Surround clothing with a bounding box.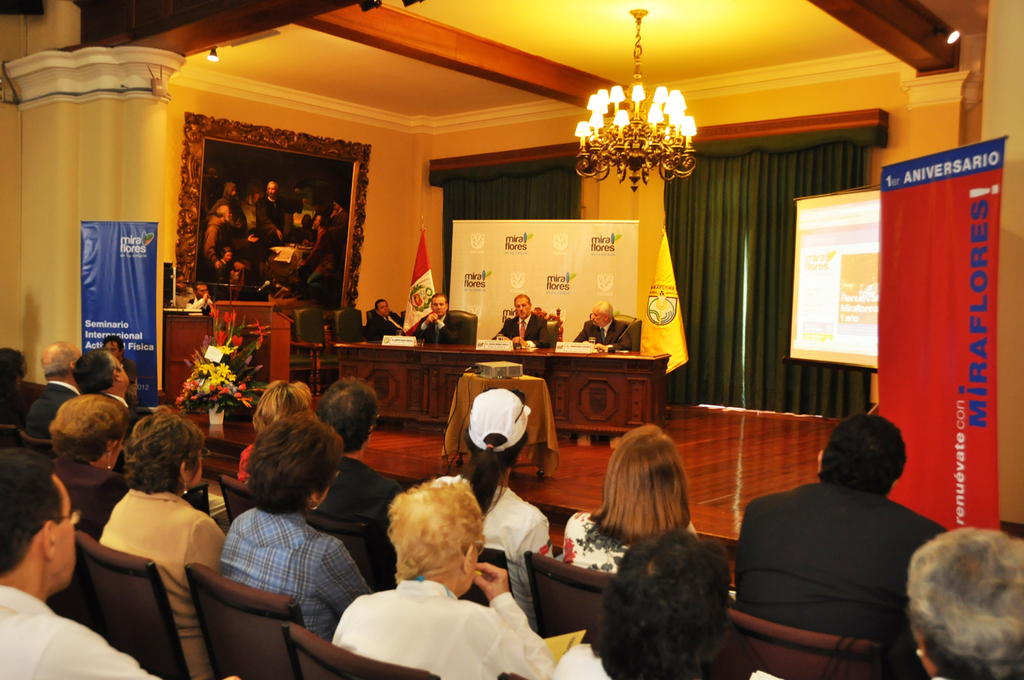
locate(53, 457, 126, 536).
